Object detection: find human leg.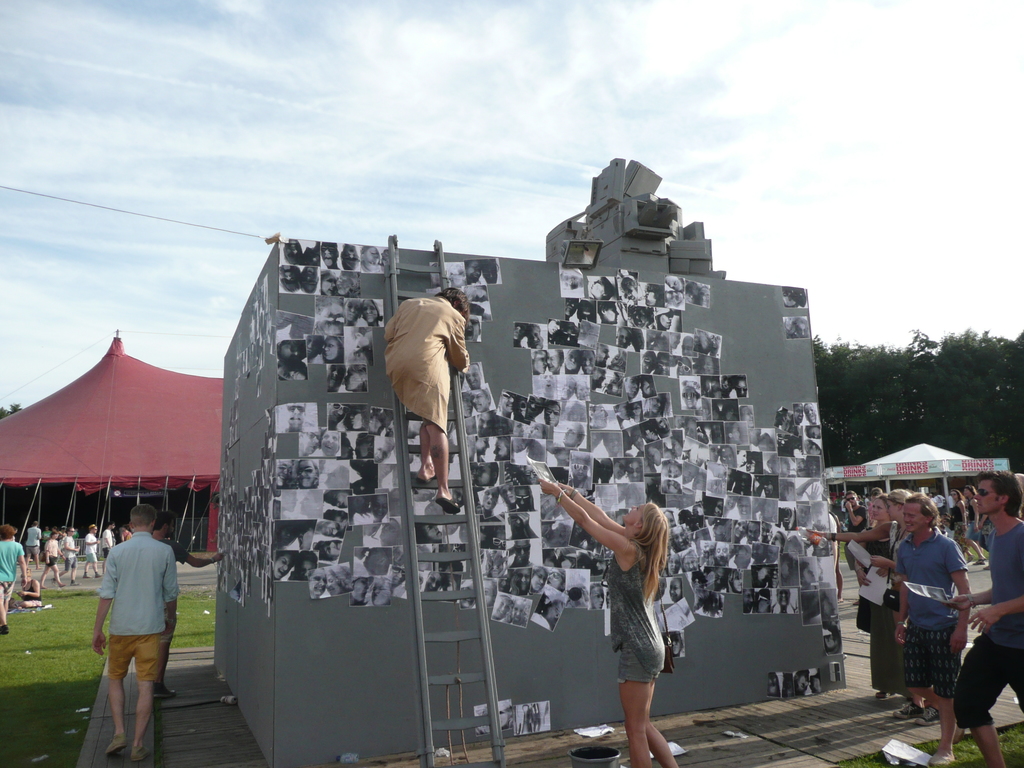
bbox(928, 689, 955, 759).
